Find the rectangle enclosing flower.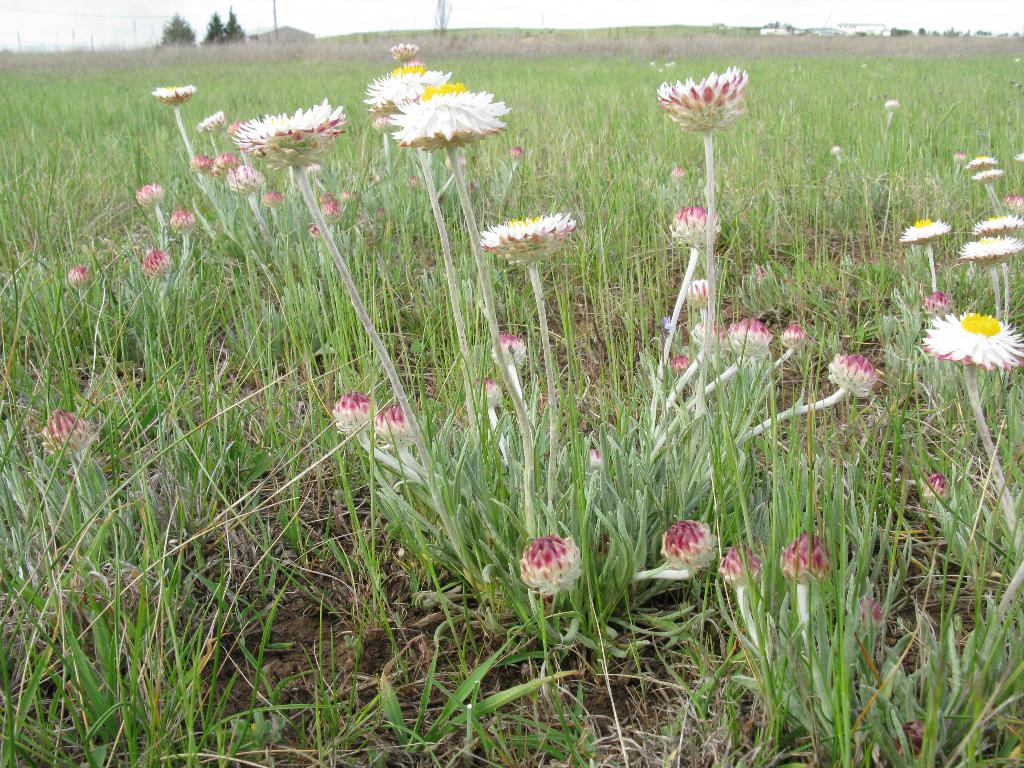
box=[829, 142, 843, 158].
